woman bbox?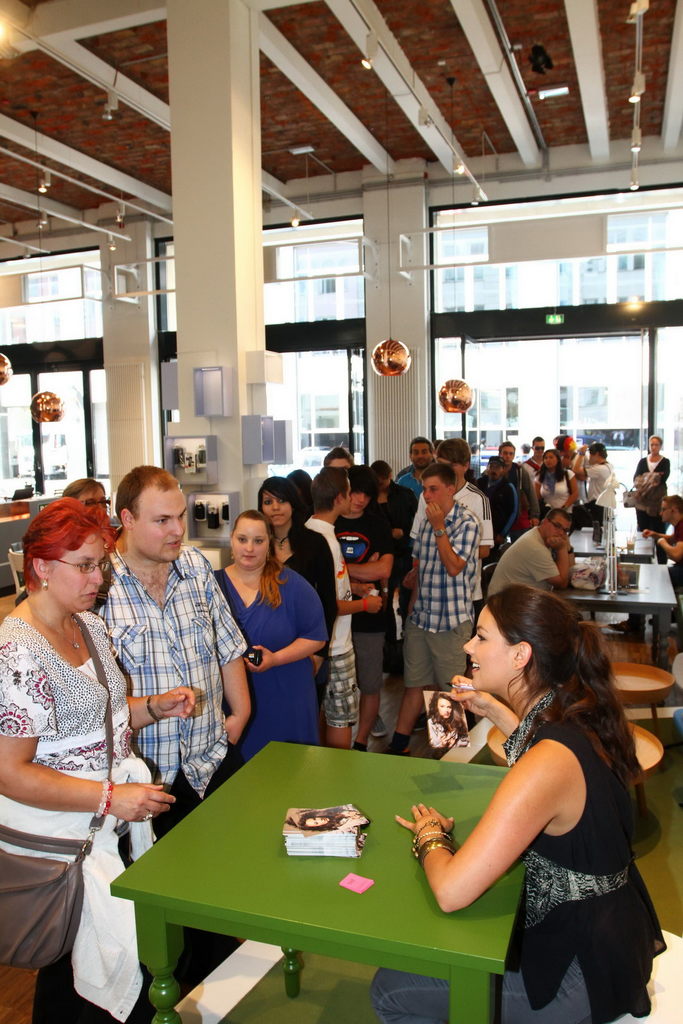
bbox=[250, 476, 339, 706]
